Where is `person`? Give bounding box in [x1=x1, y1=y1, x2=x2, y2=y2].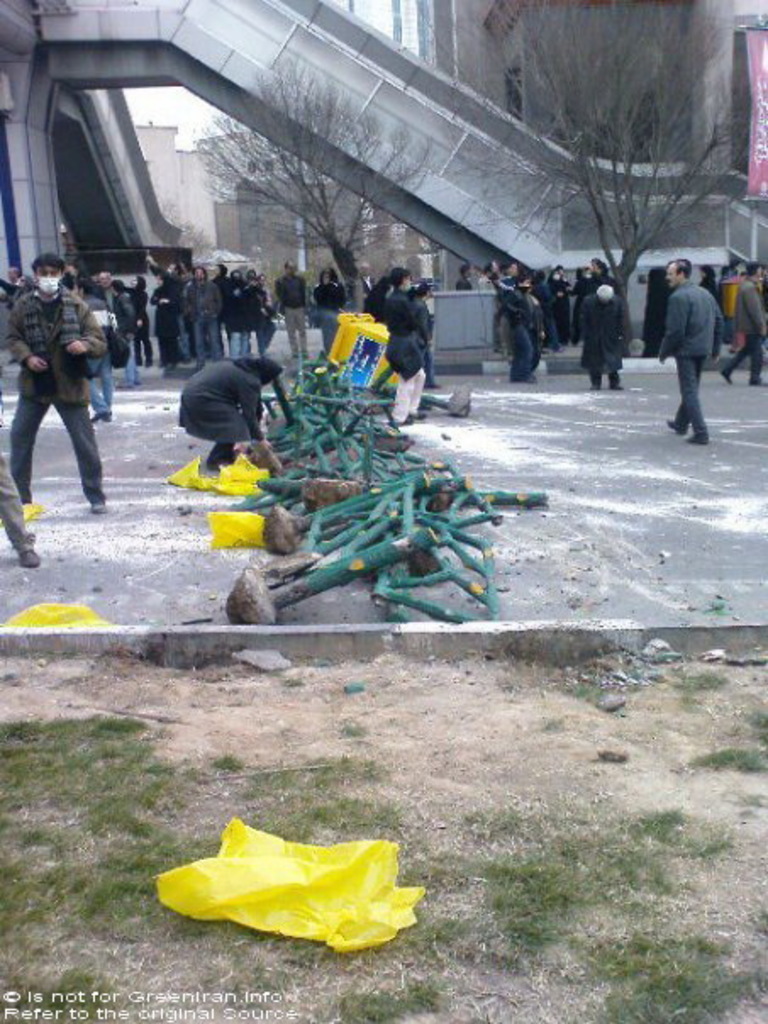
[x1=10, y1=248, x2=109, y2=515].
